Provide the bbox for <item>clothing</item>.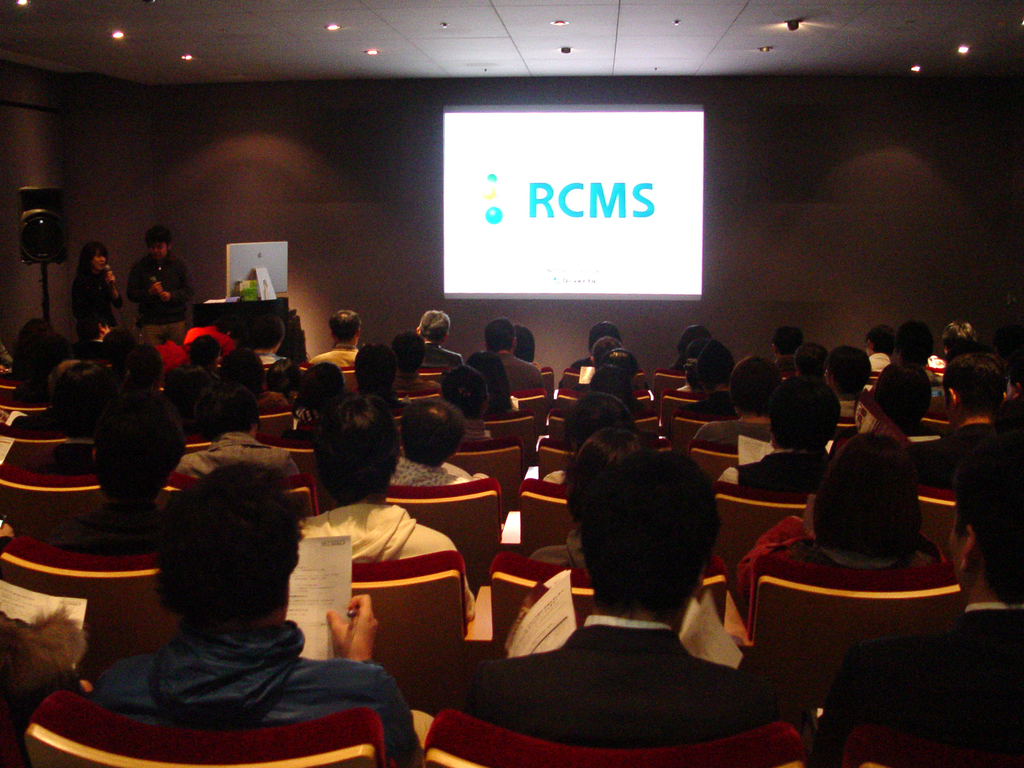
l=494, t=352, r=544, b=396.
